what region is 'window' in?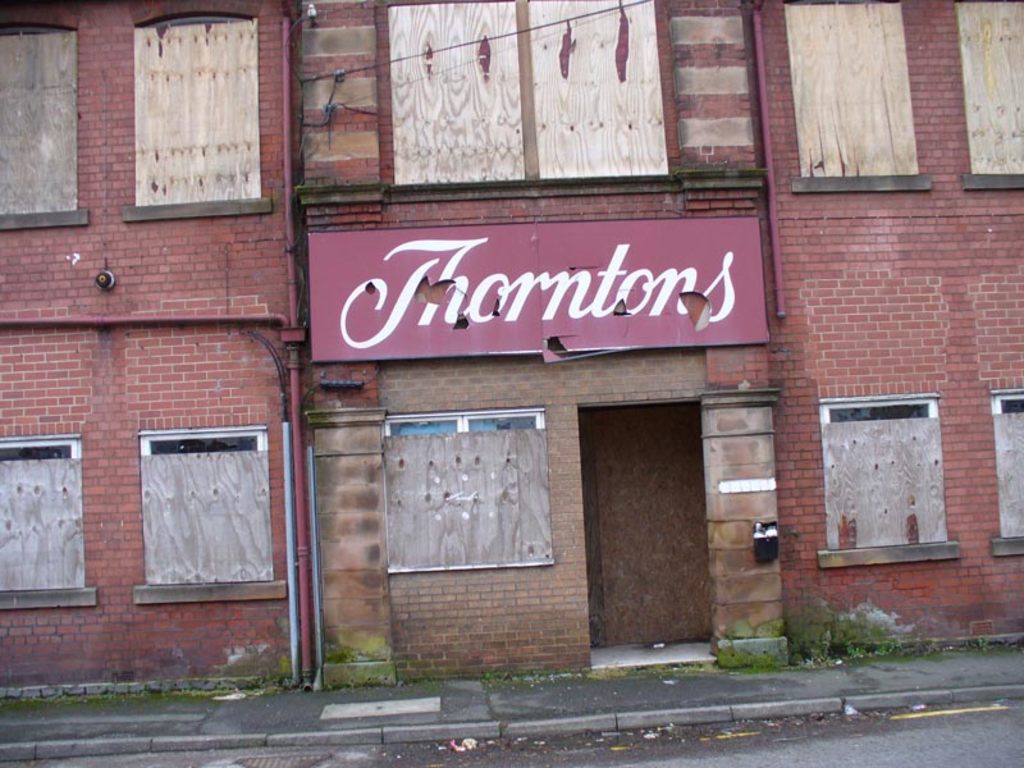
[x1=131, y1=419, x2=275, y2=608].
